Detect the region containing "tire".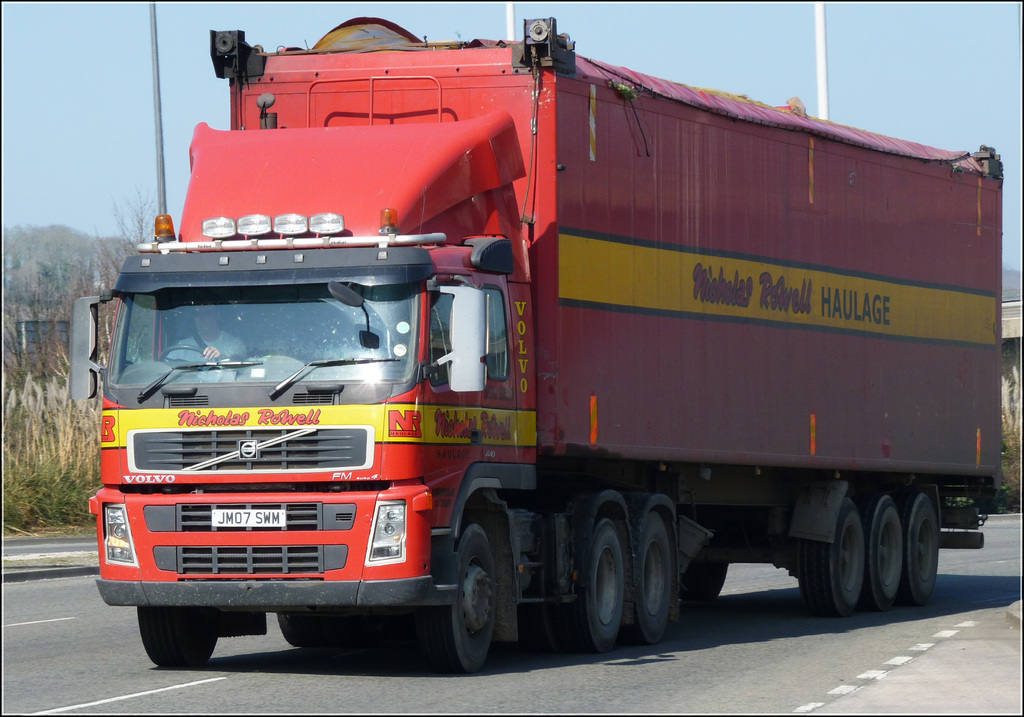
bbox=(909, 490, 945, 608).
